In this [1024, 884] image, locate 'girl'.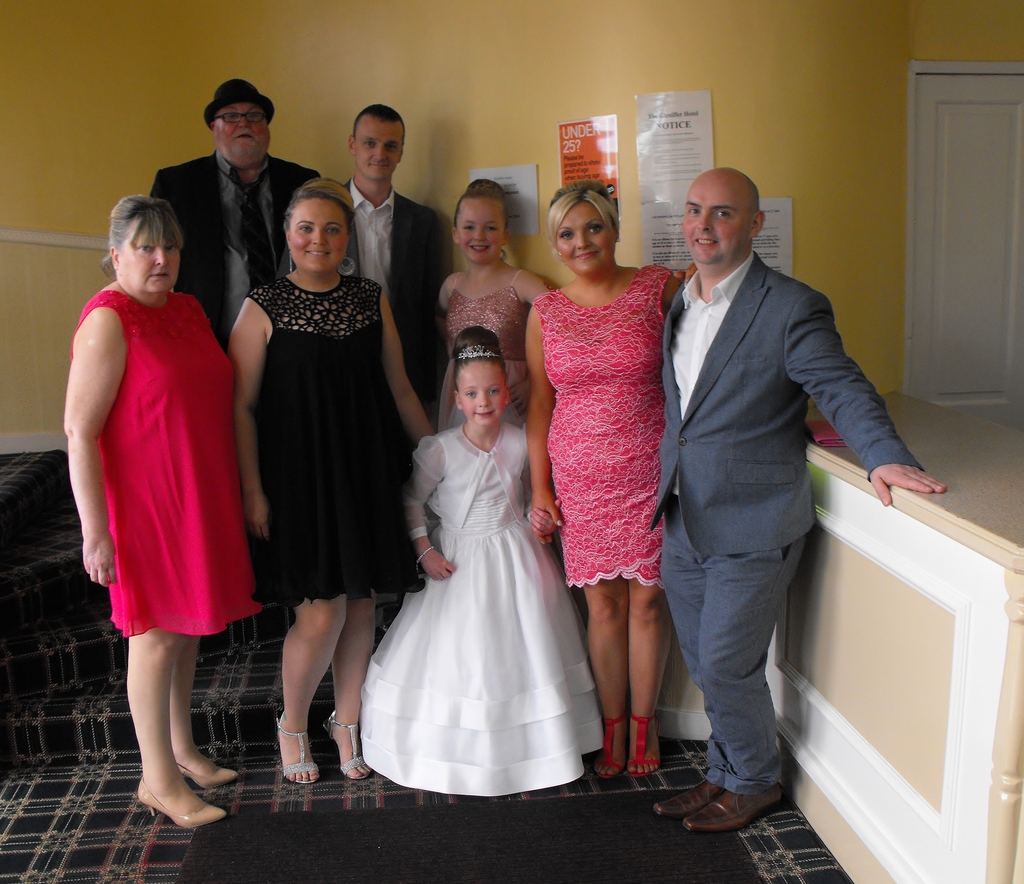
Bounding box: 438/186/558/430.
